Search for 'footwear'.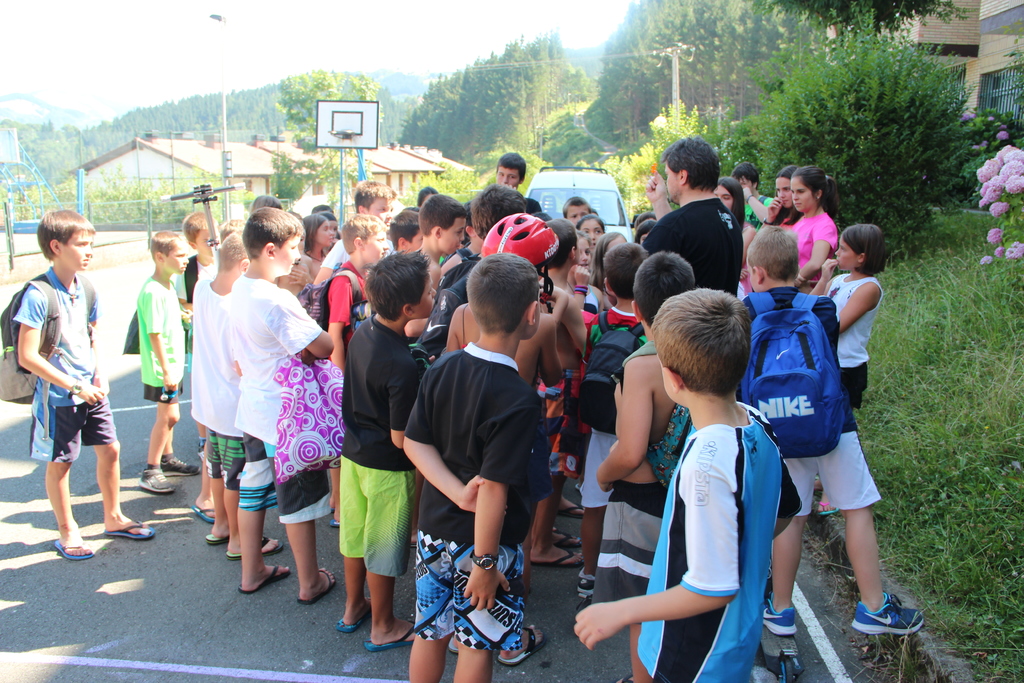
Found at left=849, top=597, right=922, bottom=635.
